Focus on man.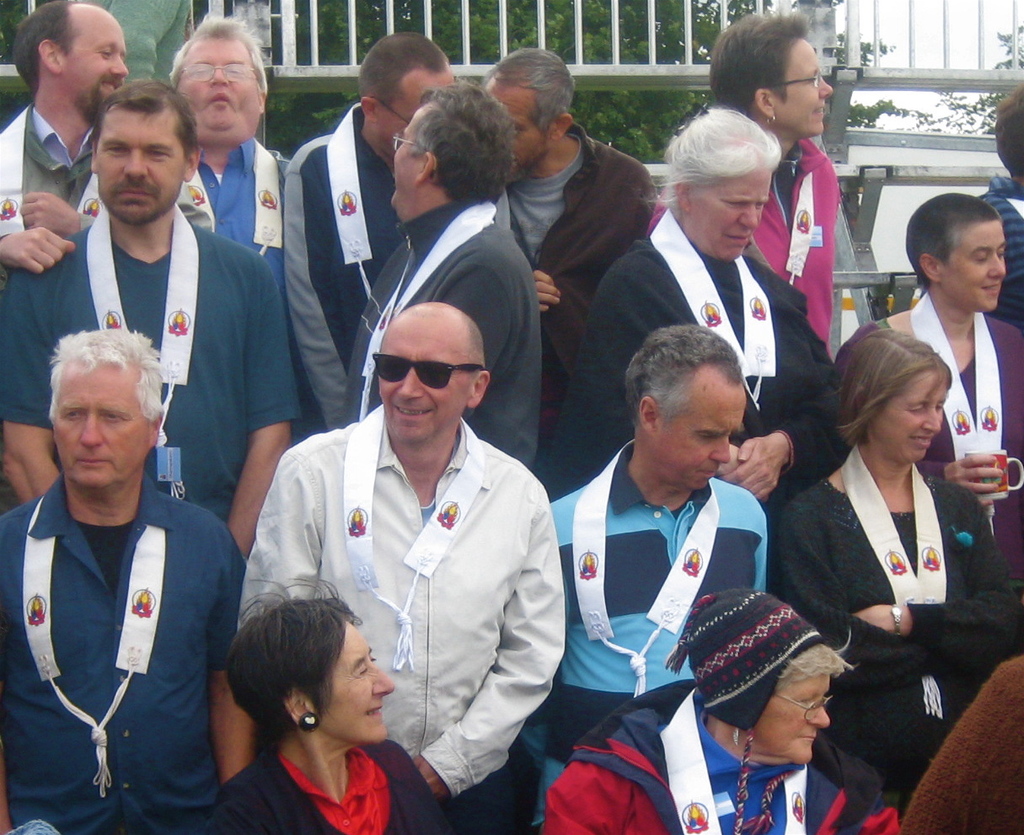
Focused at <region>472, 48, 655, 490</region>.
